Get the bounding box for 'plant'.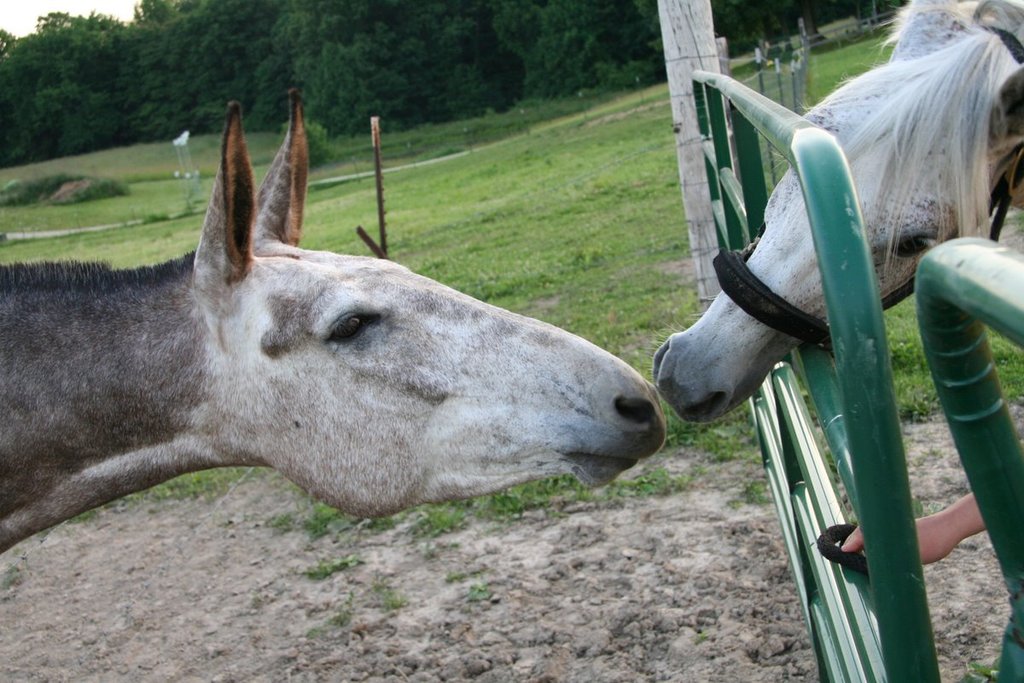
x1=154 y1=470 x2=232 y2=504.
